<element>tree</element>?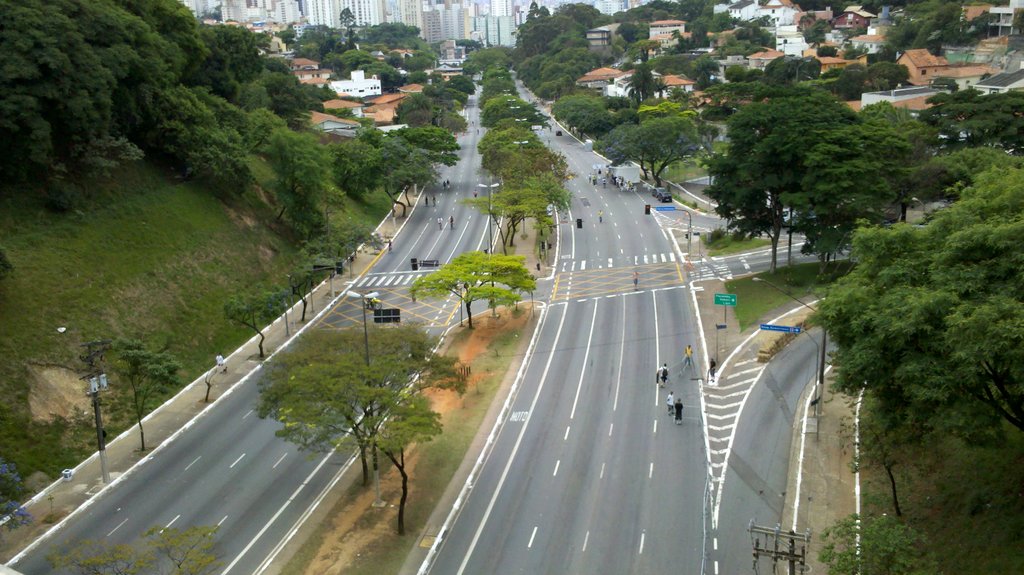
817, 508, 932, 574
